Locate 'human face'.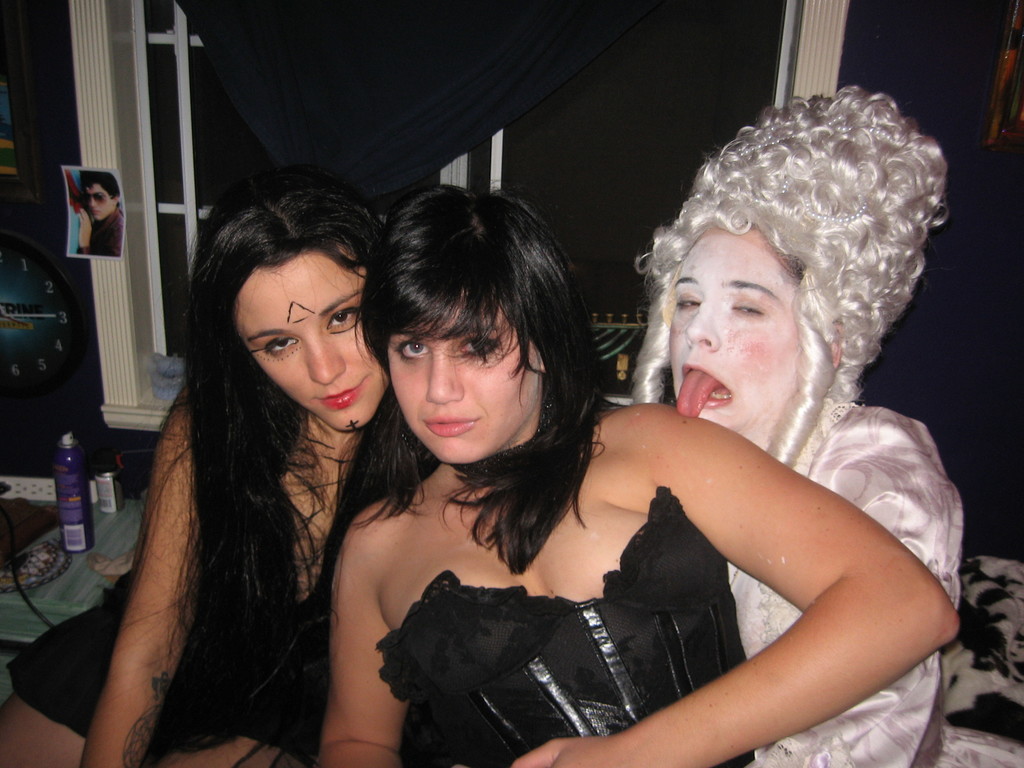
Bounding box: detection(387, 289, 536, 462).
